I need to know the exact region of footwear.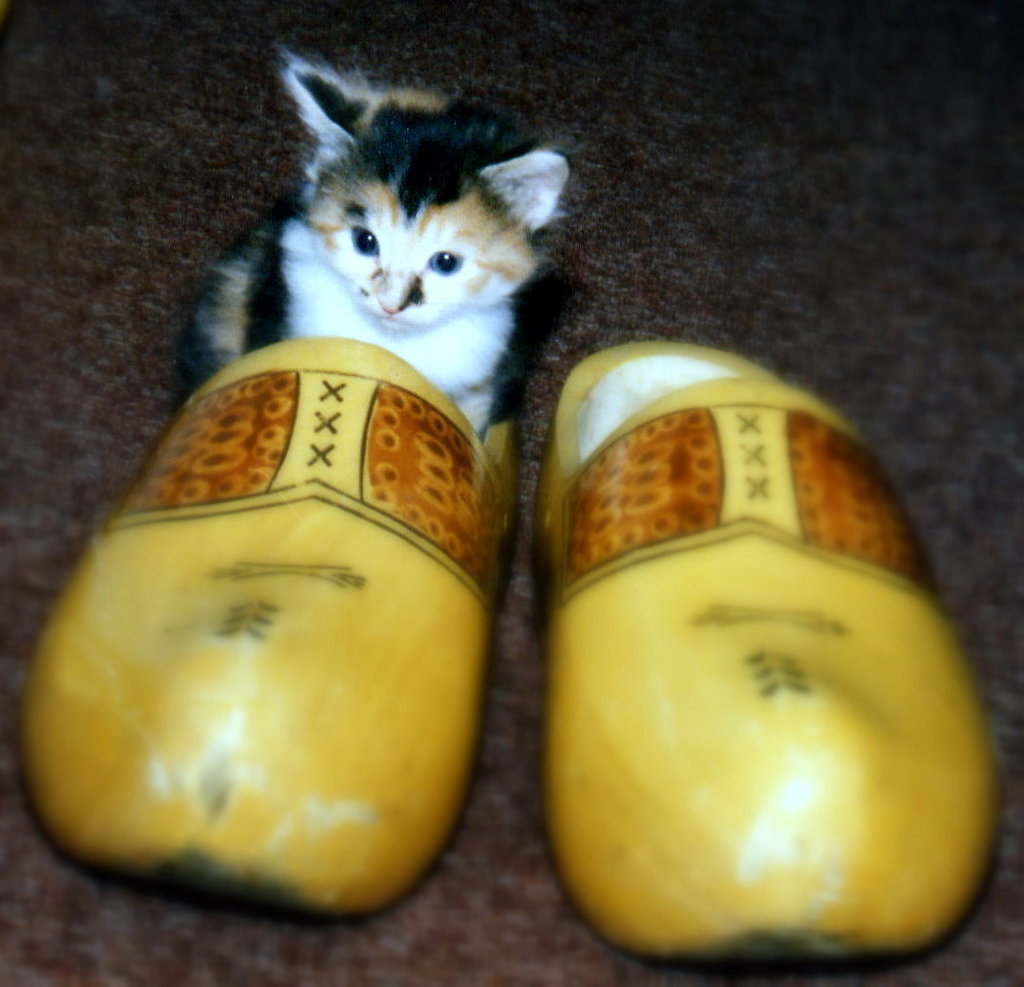
Region: 521/336/976/986.
